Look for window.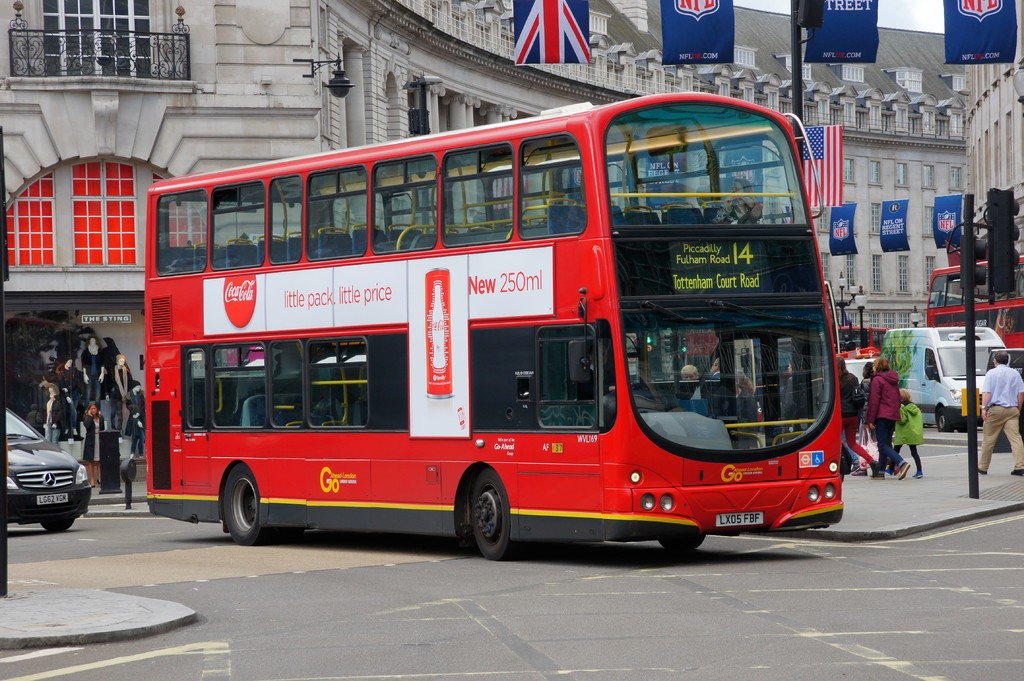
Found: [842,157,851,184].
